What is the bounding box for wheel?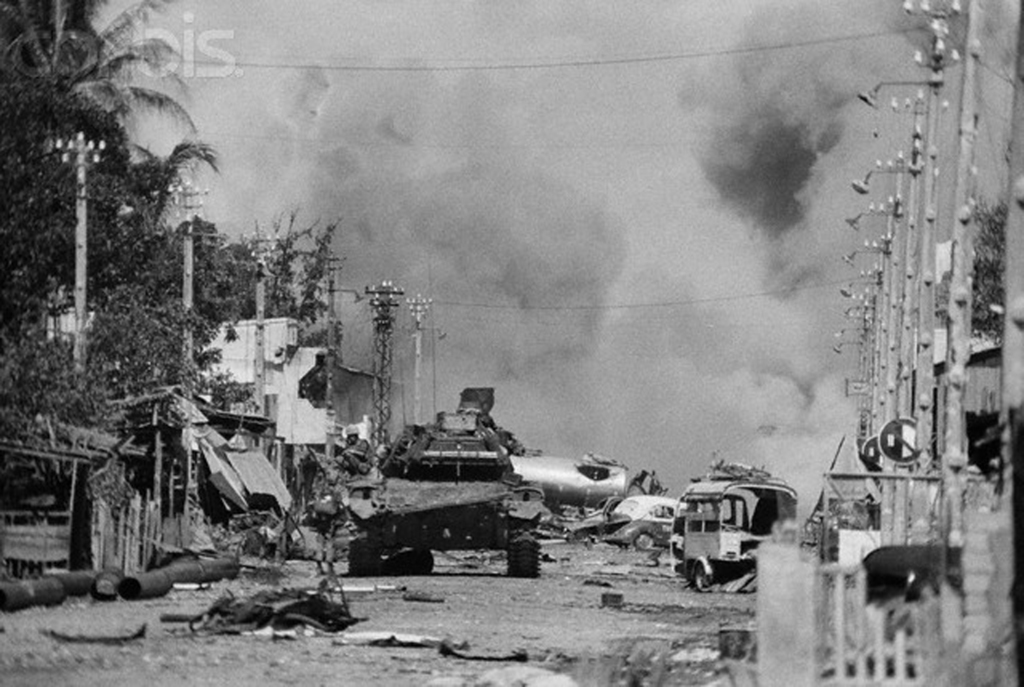
locate(510, 522, 543, 578).
